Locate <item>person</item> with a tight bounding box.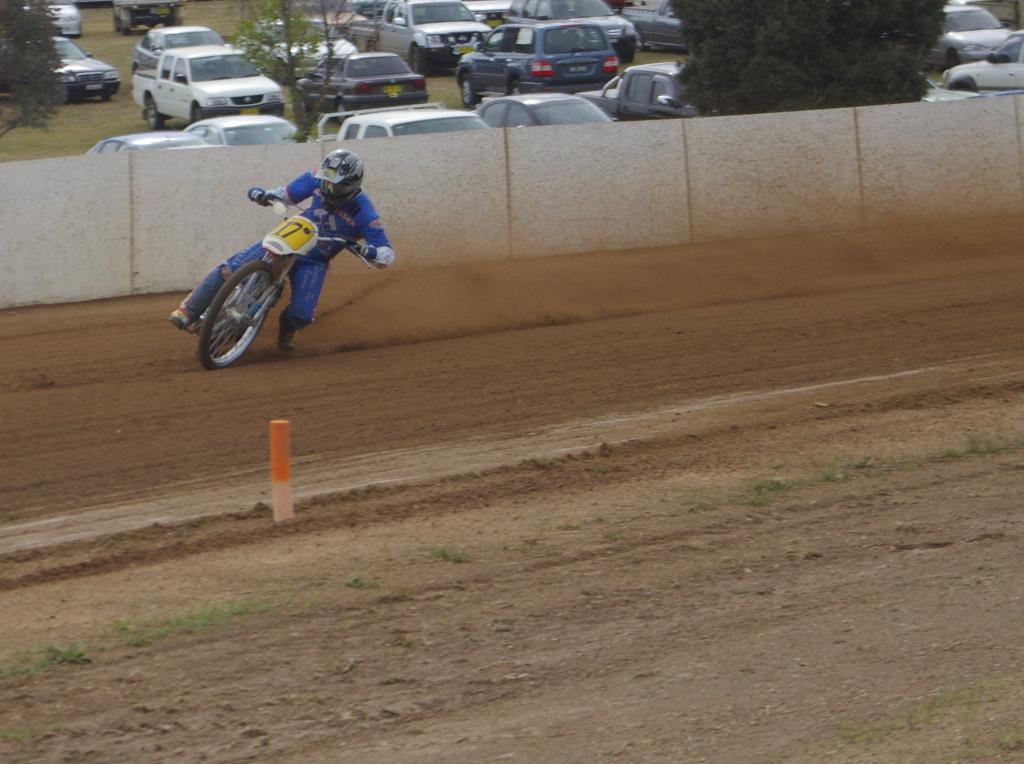
[165,180,390,351].
